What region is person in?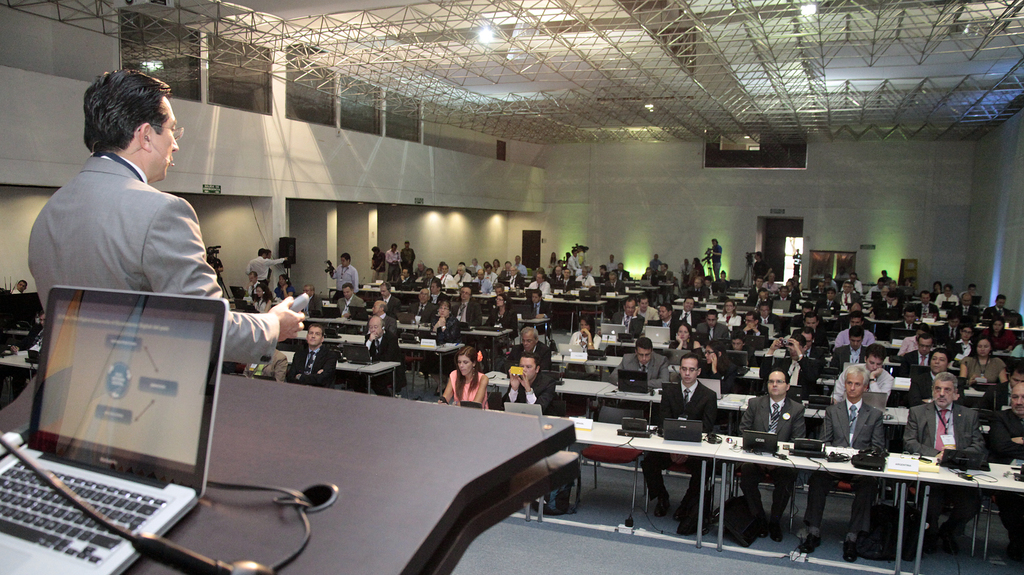
{"left": 503, "top": 354, "right": 563, "bottom": 413}.
